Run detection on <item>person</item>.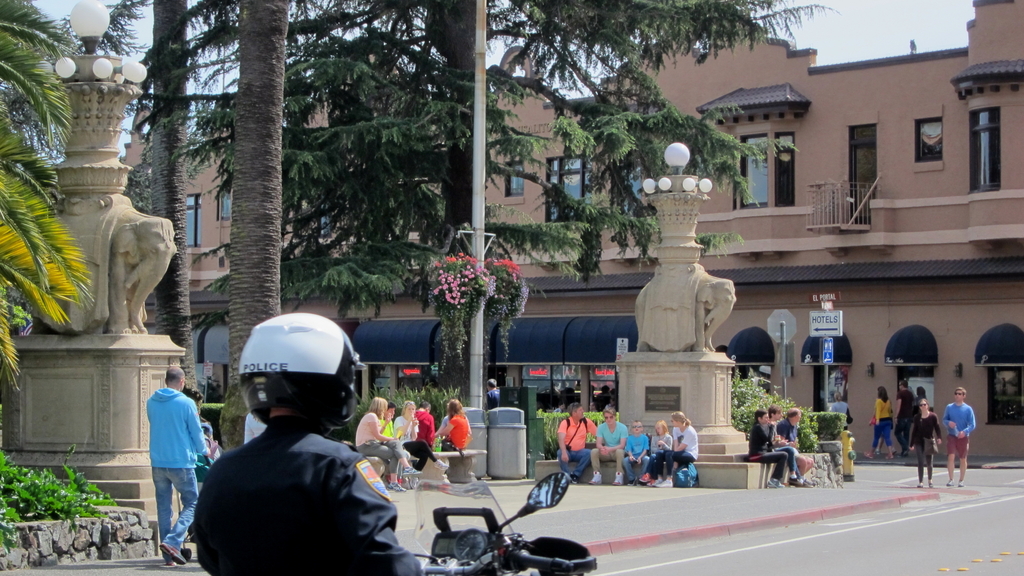
Result: (762, 410, 797, 490).
